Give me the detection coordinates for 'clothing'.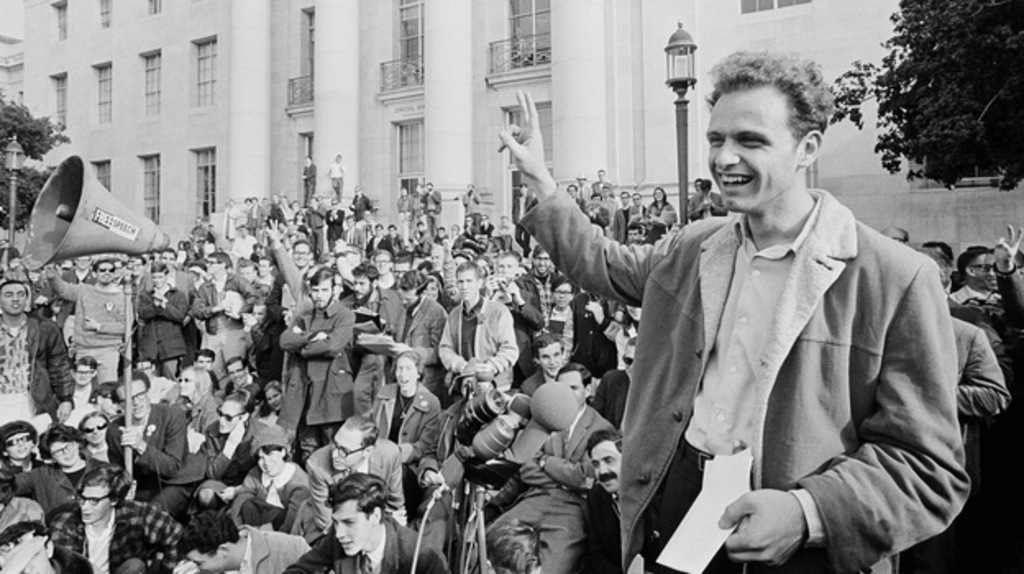
514, 190, 973, 572.
